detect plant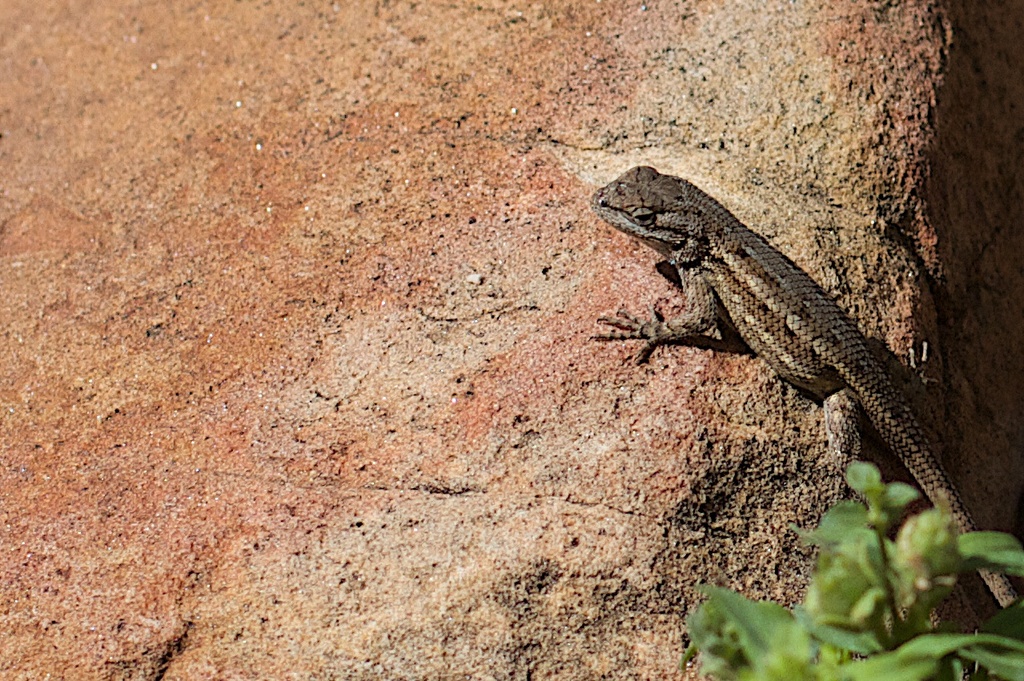
[703, 431, 1017, 670]
